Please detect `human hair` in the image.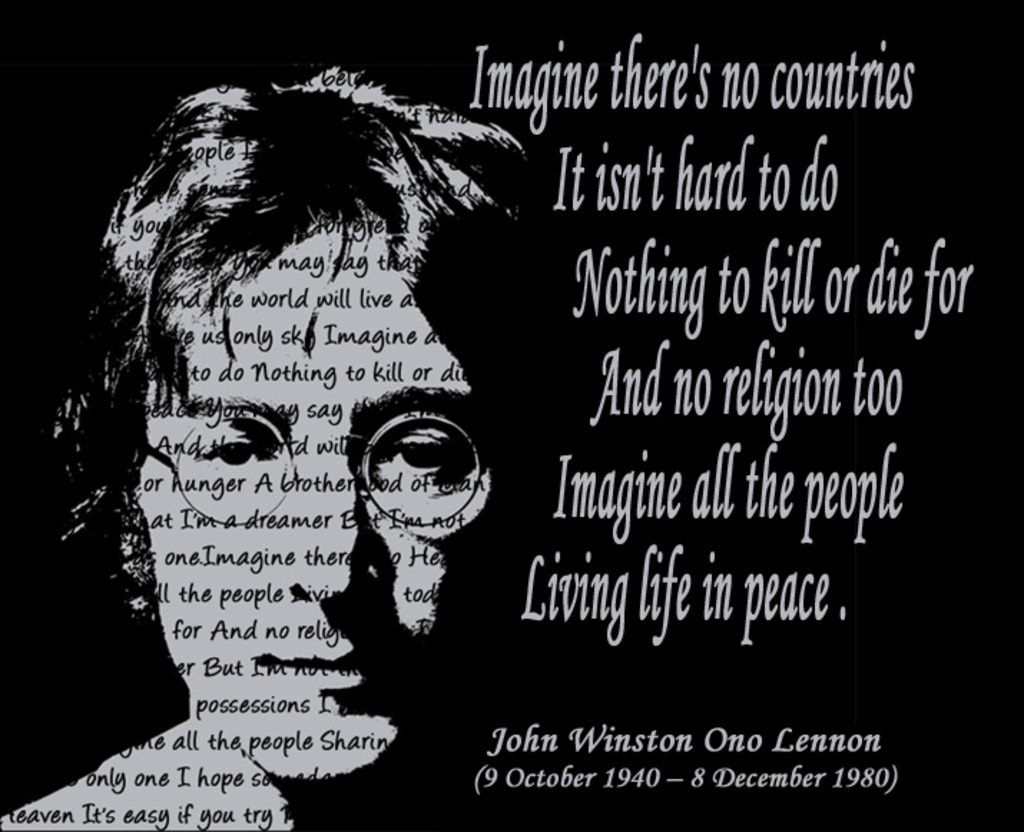
crop(53, 59, 487, 543).
